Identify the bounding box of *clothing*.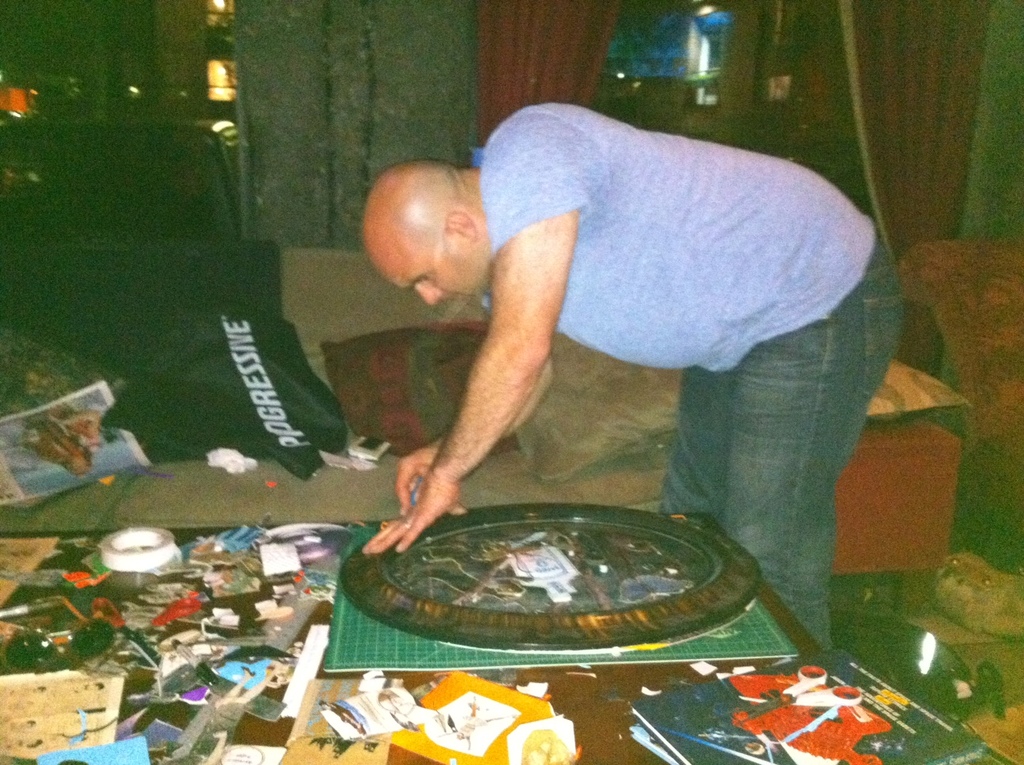
[left=387, top=102, right=782, bottom=539].
